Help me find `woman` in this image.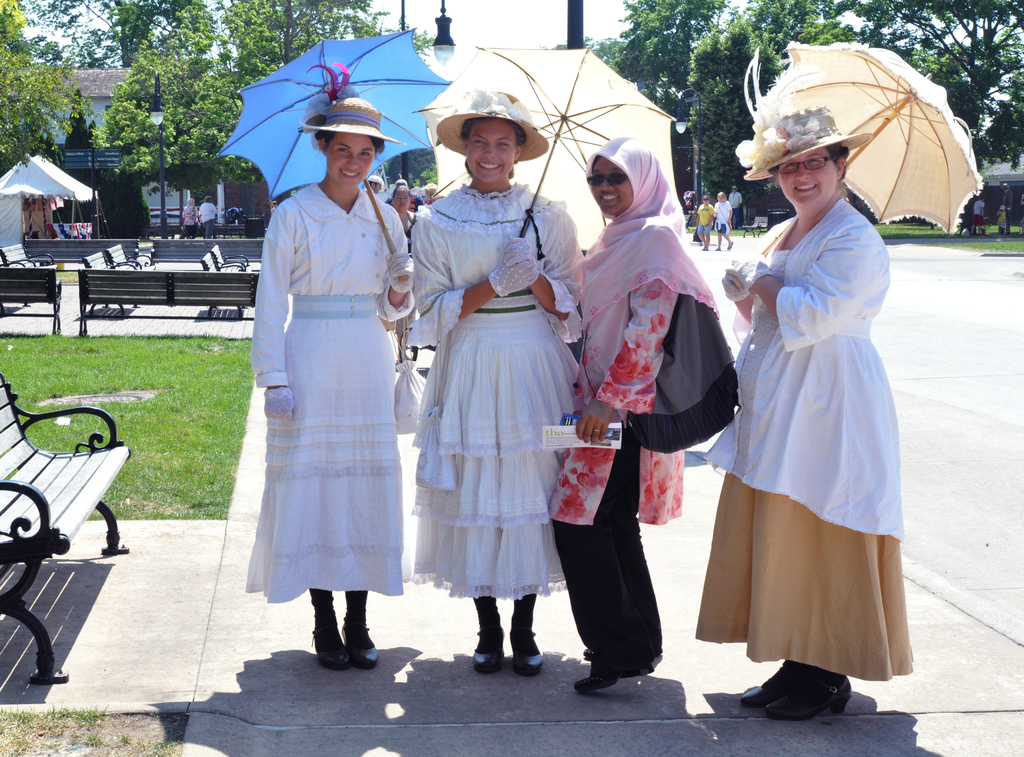
Found it: (x1=401, y1=90, x2=580, y2=673).
